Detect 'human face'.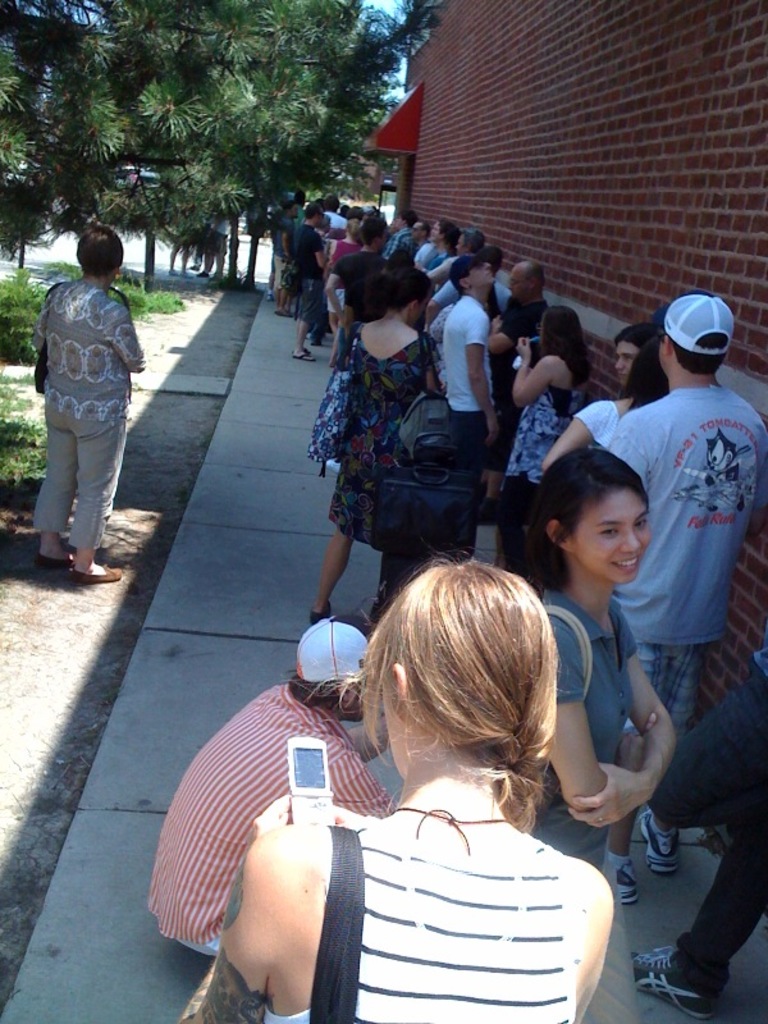
Detected at [x1=581, y1=490, x2=652, y2=582].
